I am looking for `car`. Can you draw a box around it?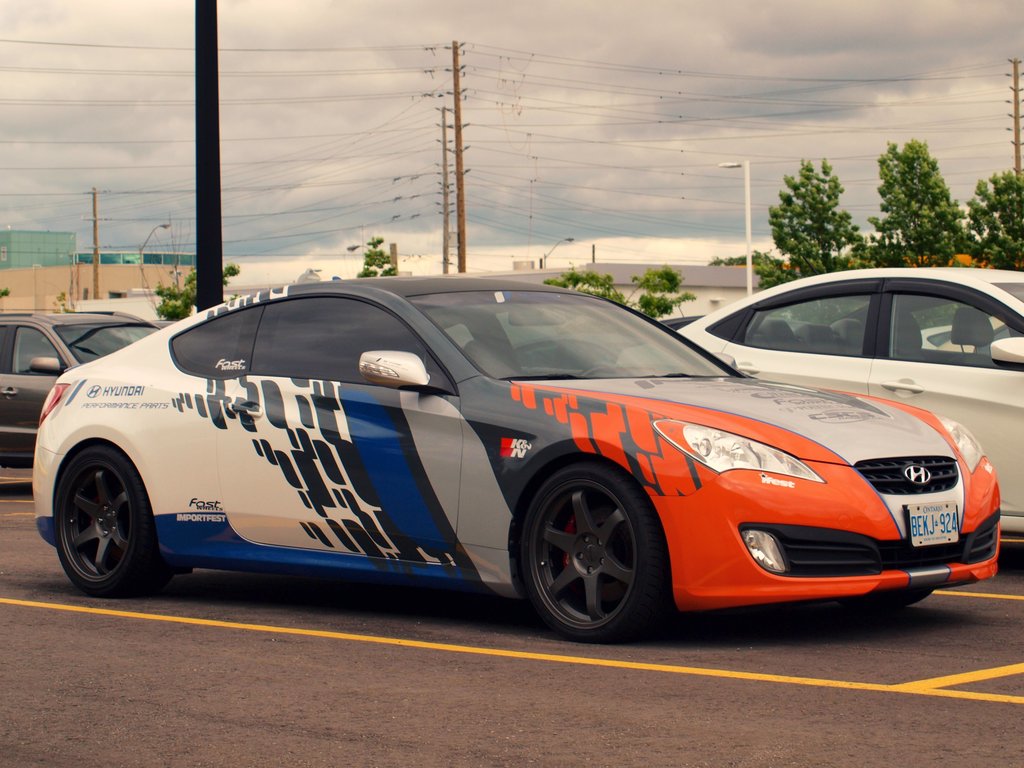
Sure, the bounding box is [left=29, top=278, right=967, bottom=636].
